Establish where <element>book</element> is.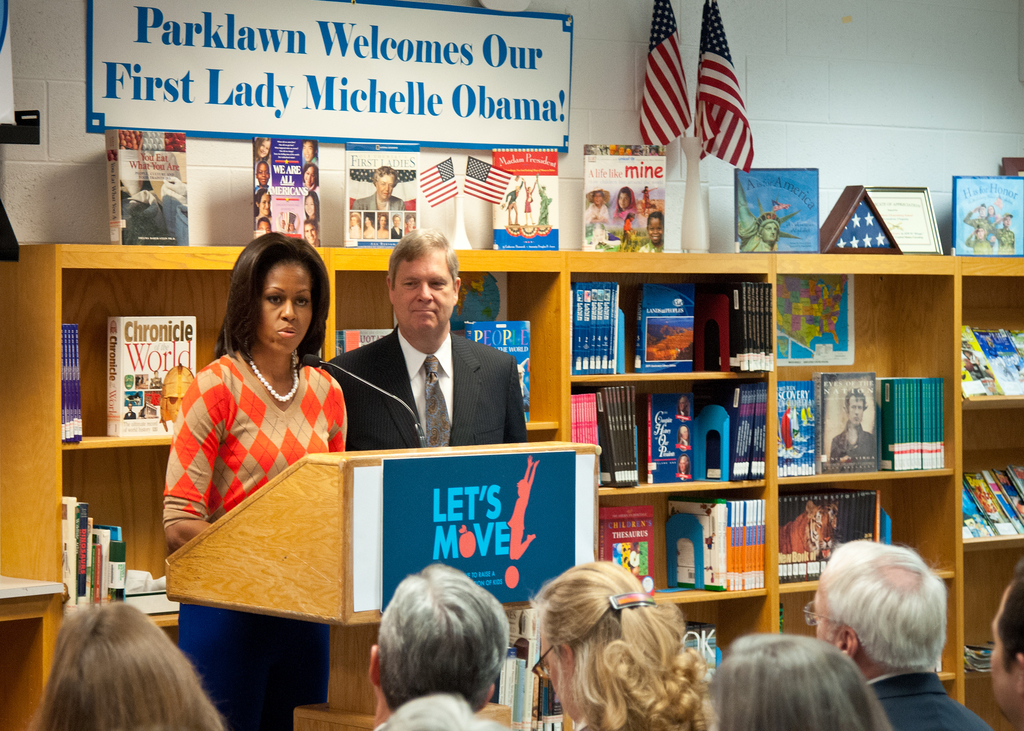
Established at (346,140,425,248).
